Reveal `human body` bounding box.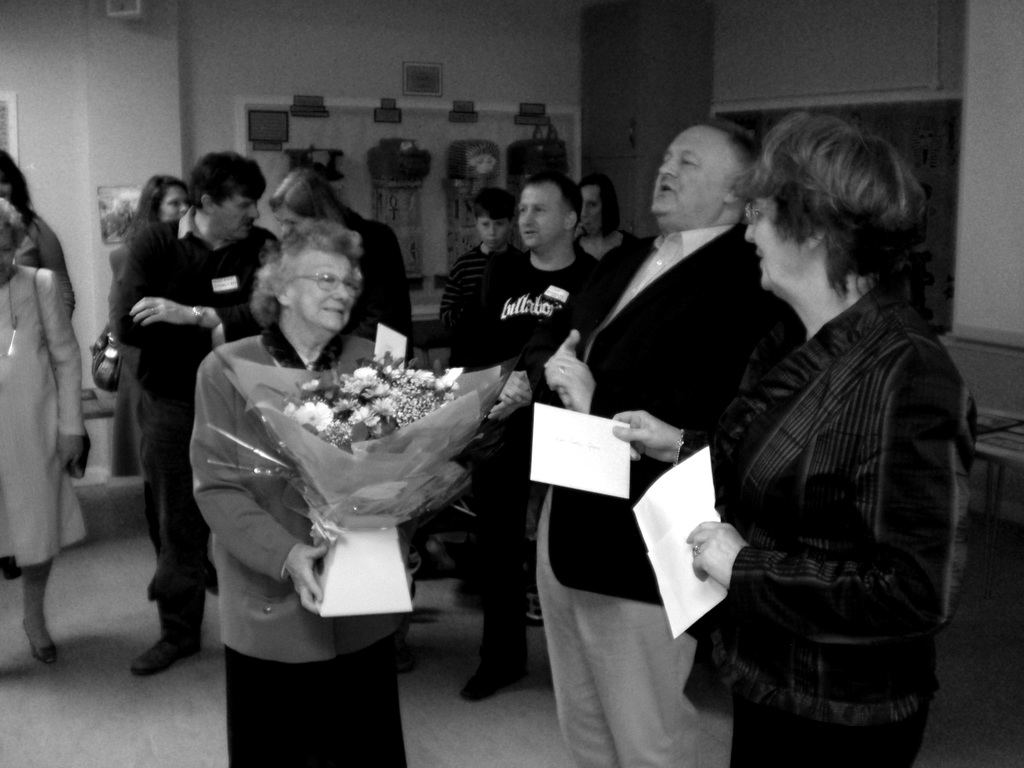
Revealed: (left=582, top=180, right=639, bottom=284).
